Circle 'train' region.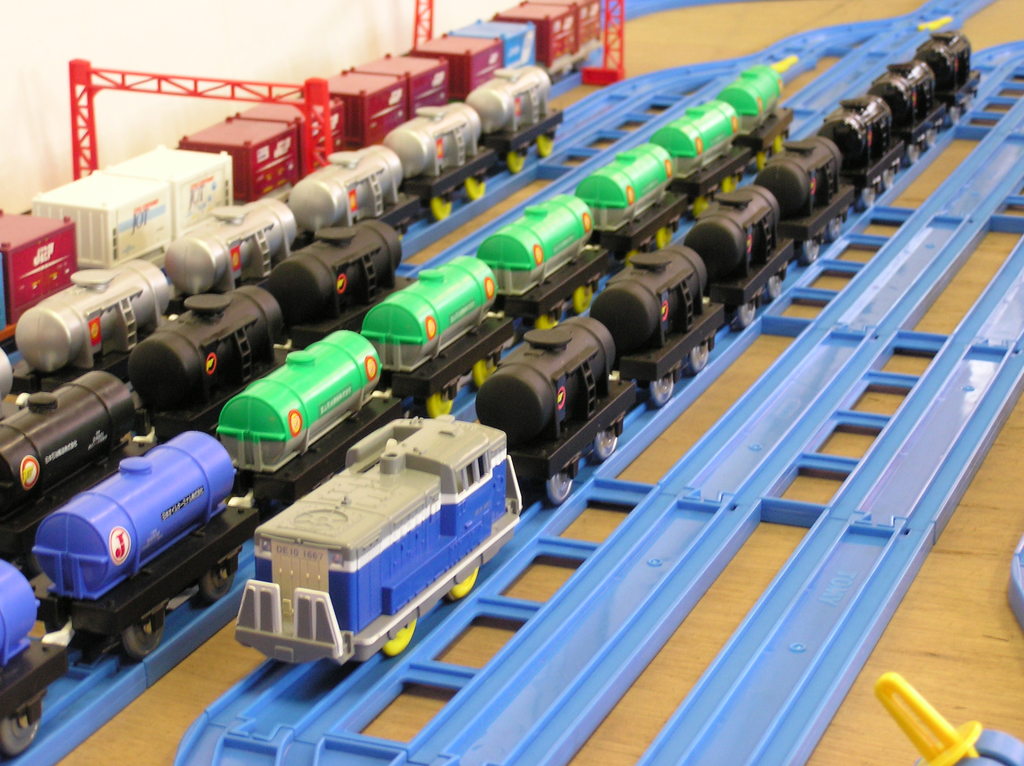
Region: pyautogui.locateOnScreen(0, 0, 602, 354).
